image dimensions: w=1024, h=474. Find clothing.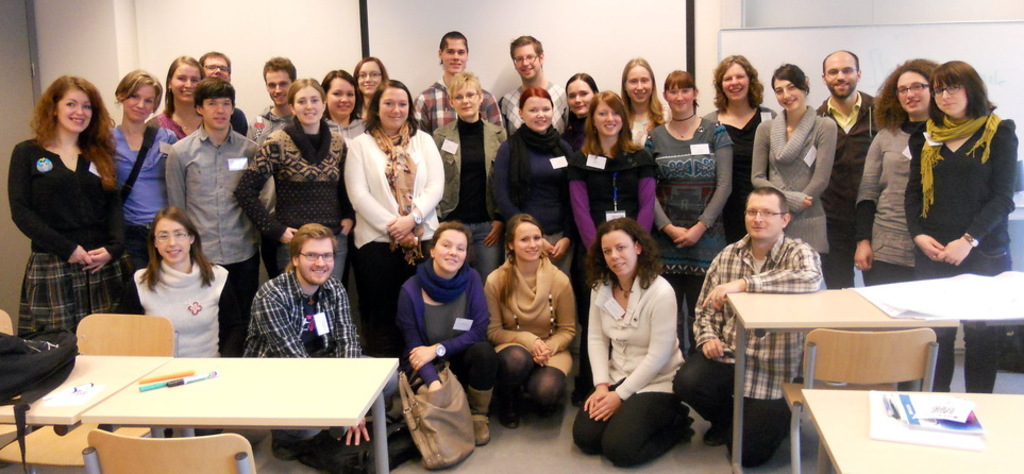
339,131,451,352.
